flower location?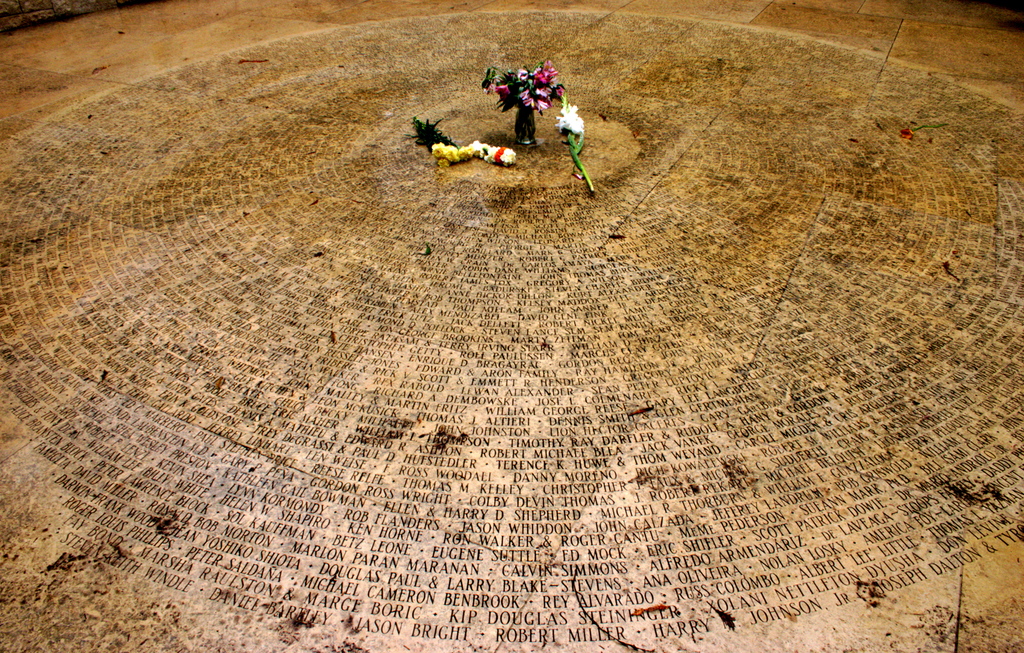
(556,97,584,131)
